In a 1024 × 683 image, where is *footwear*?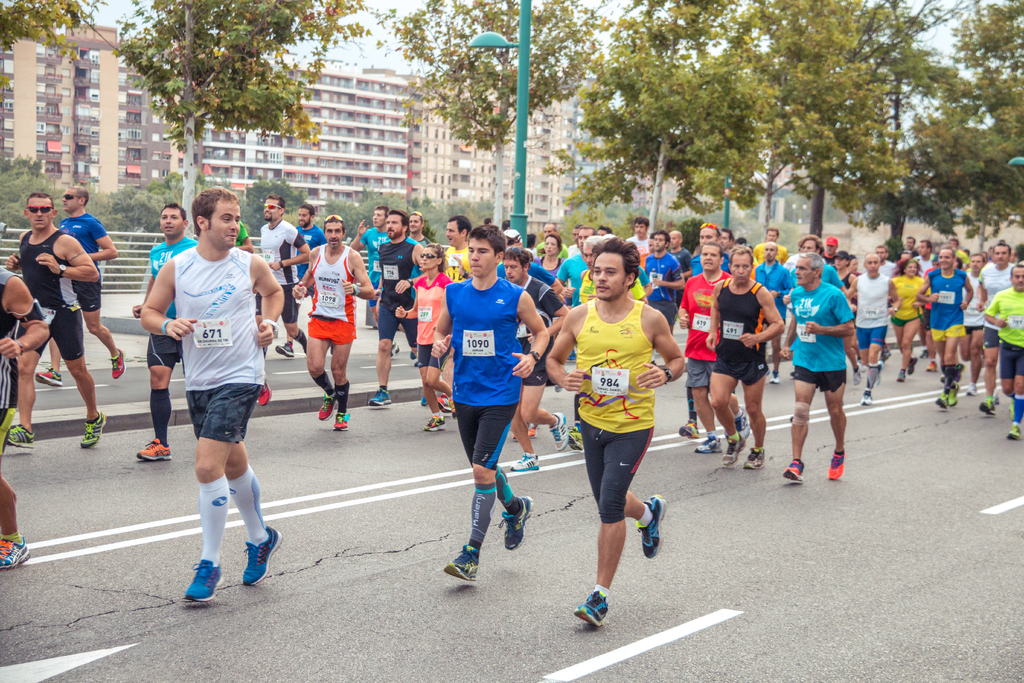
detection(37, 365, 63, 386).
